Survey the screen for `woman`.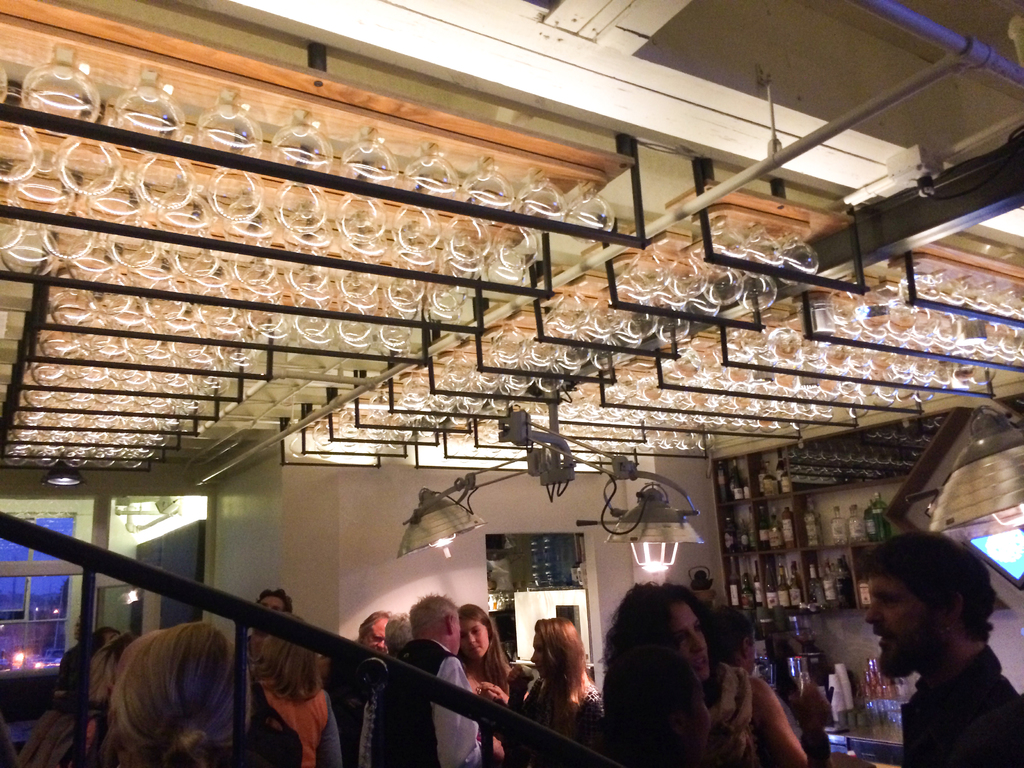
Survey found: bbox=(250, 610, 346, 767).
